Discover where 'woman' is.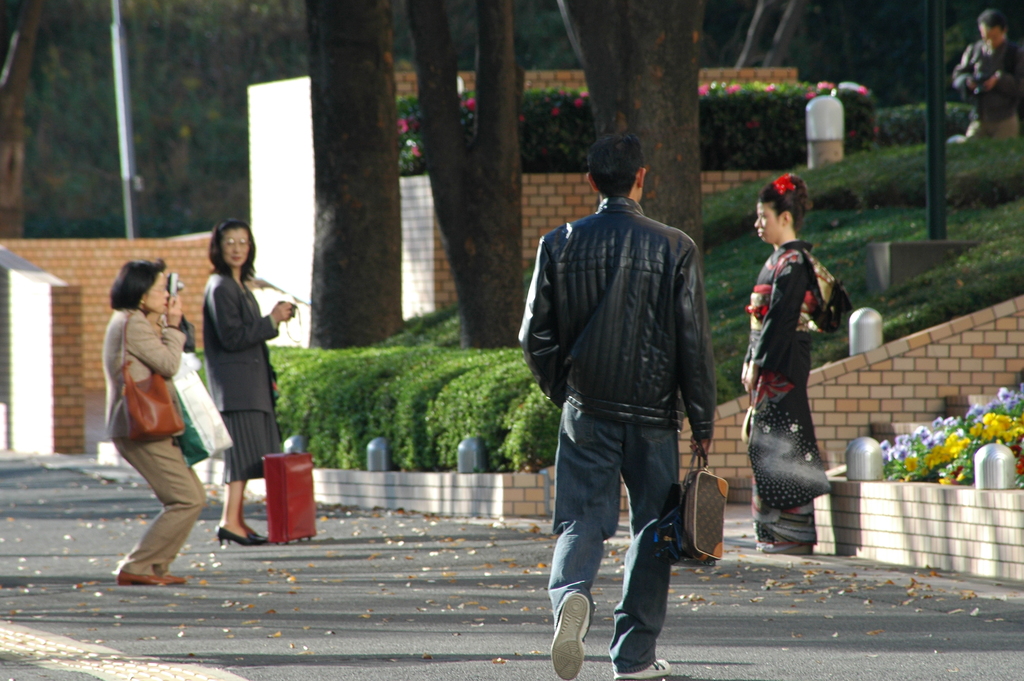
Discovered at pyautogui.locateOnScreen(740, 170, 852, 554).
